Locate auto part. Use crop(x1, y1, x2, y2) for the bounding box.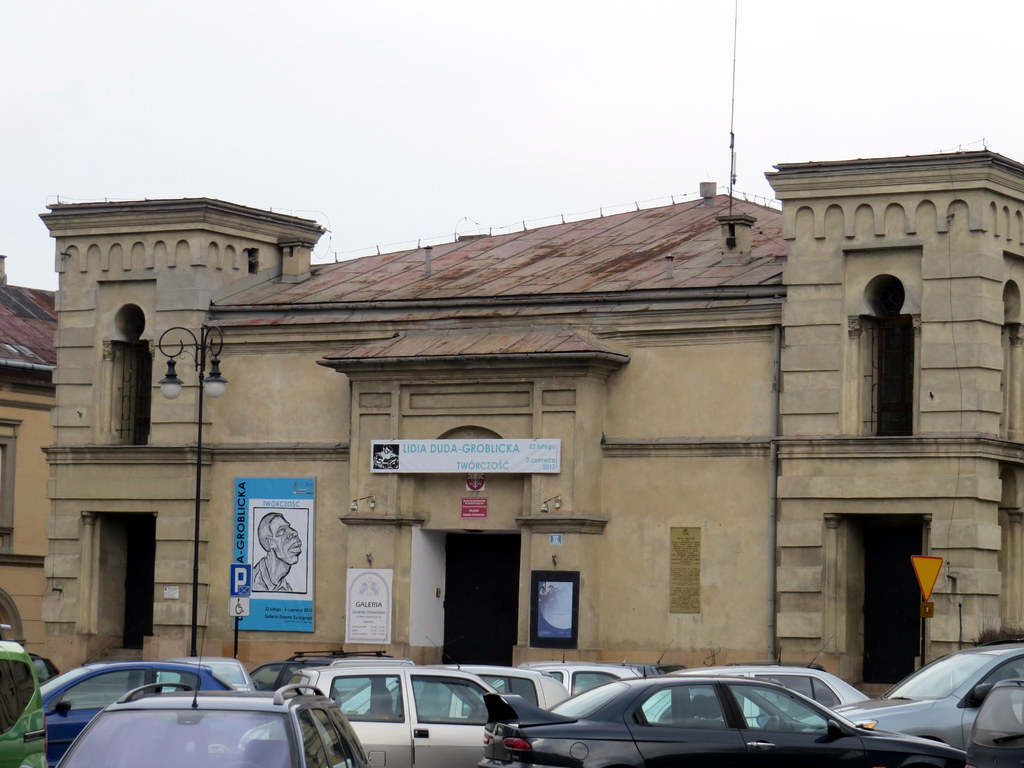
crop(731, 685, 836, 737).
